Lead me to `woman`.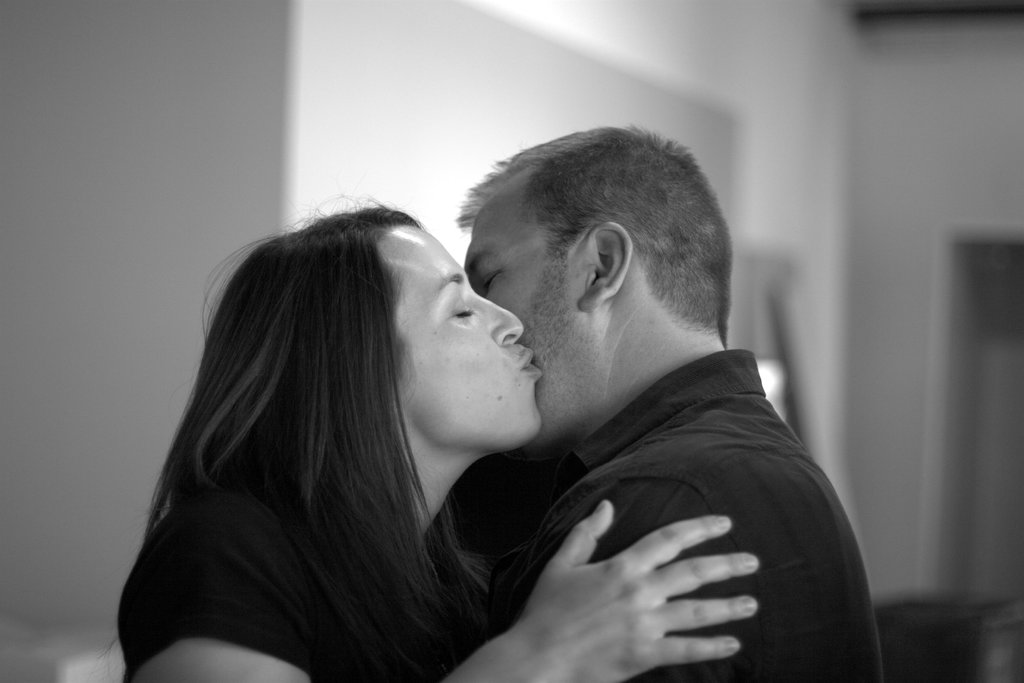
Lead to left=95, top=188, right=758, bottom=682.
